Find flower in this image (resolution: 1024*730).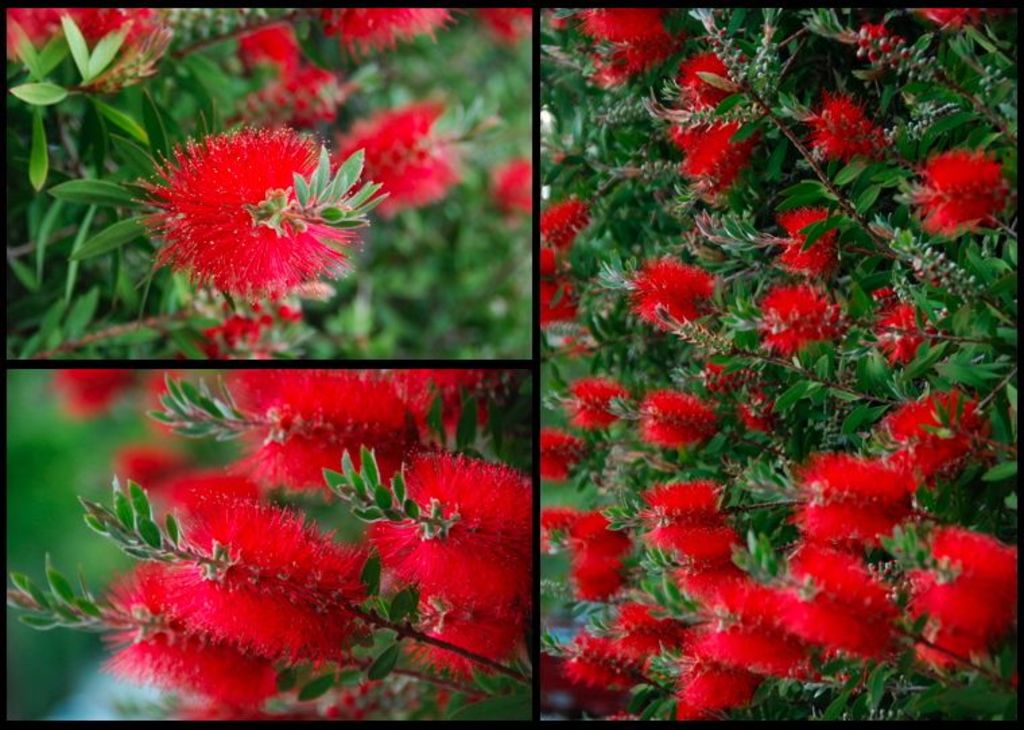
[131, 86, 395, 312].
